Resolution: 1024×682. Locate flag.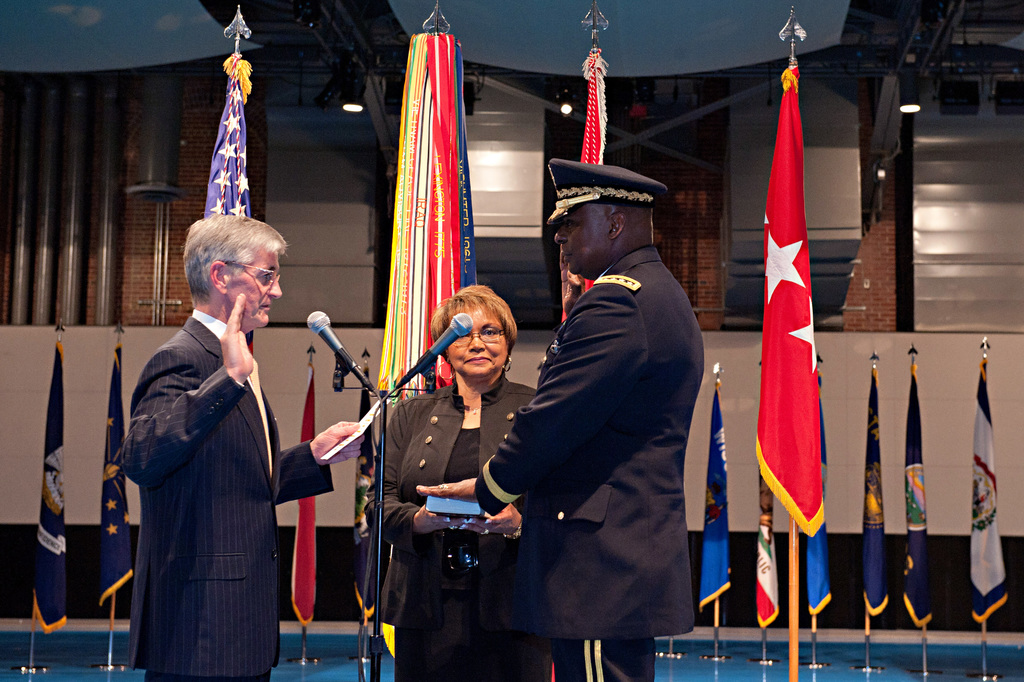
[left=860, top=362, right=895, bottom=615].
